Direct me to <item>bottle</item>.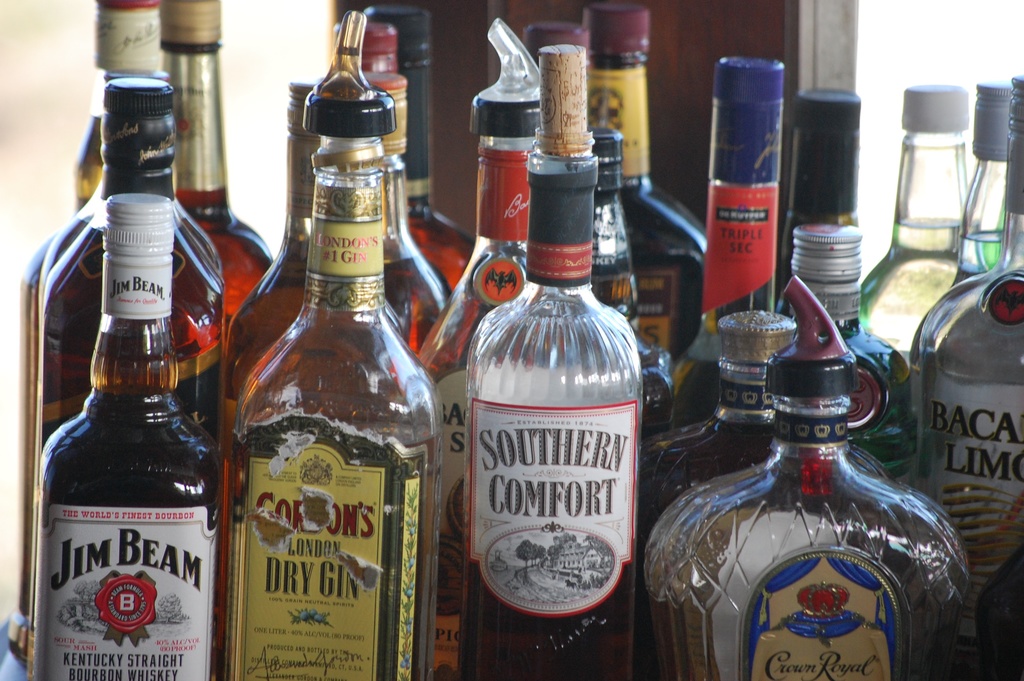
Direction: [12, 77, 222, 610].
